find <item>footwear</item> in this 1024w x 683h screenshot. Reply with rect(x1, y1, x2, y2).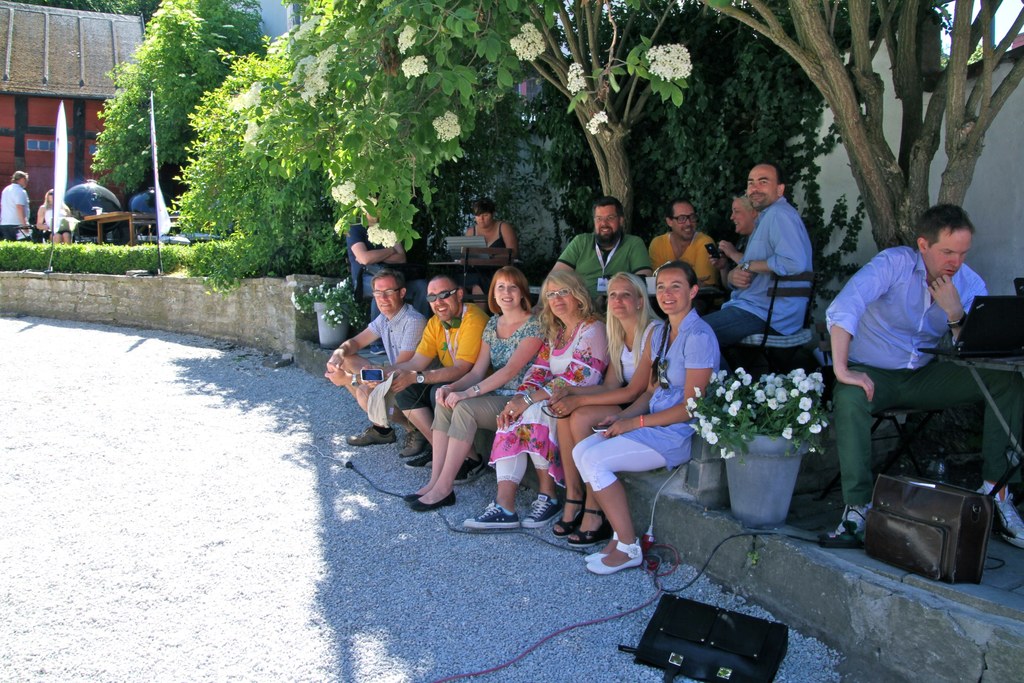
rect(452, 454, 487, 482).
